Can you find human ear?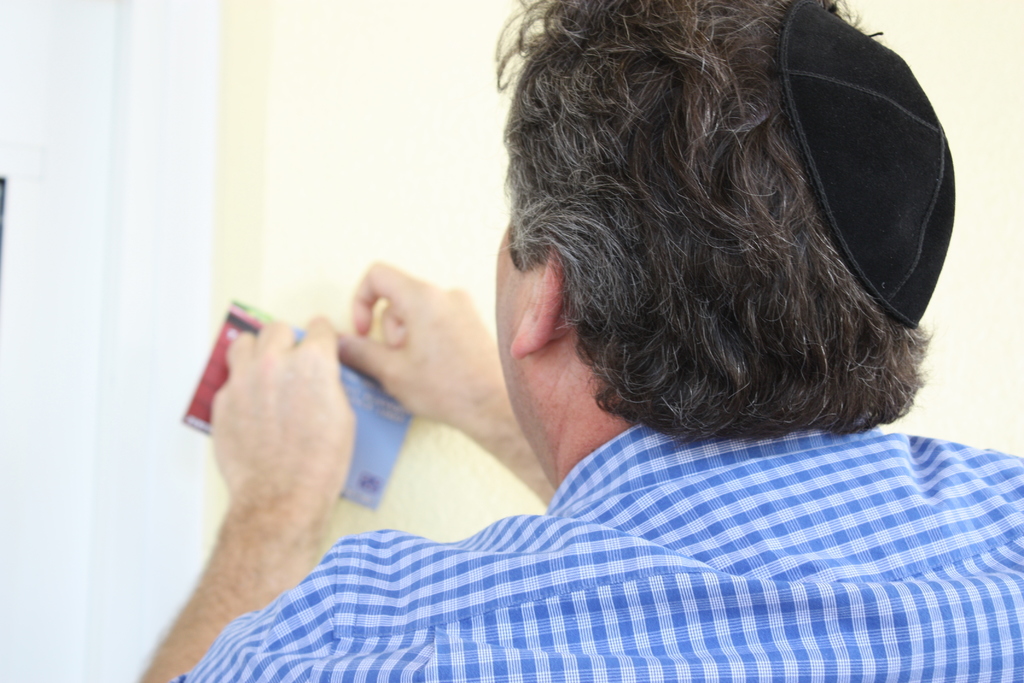
Yes, bounding box: x1=515 y1=248 x2=580 y2=378.
